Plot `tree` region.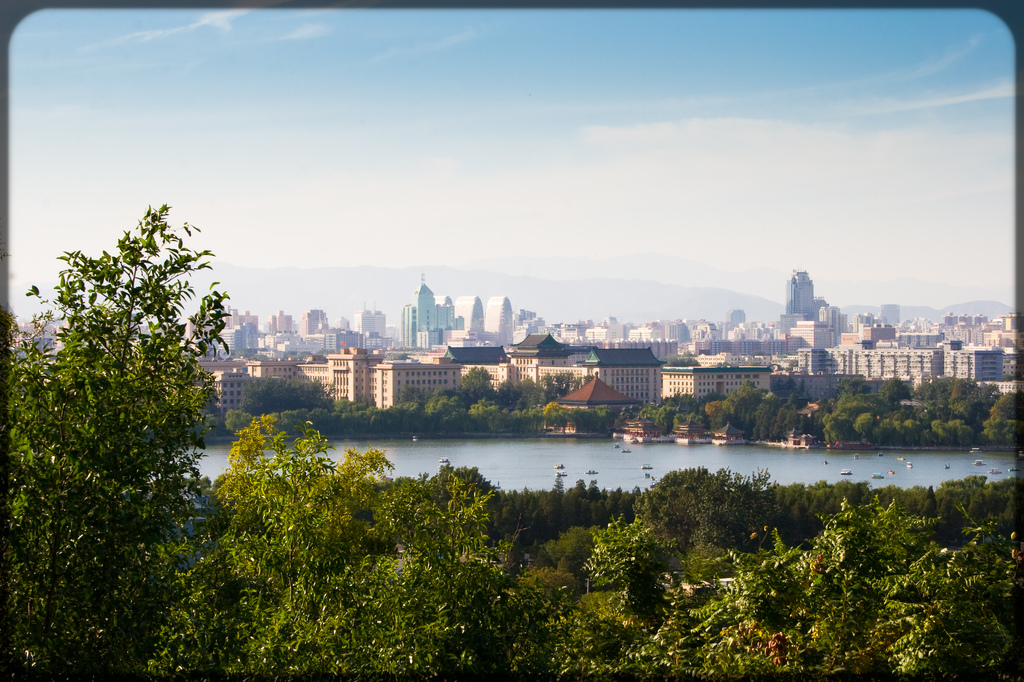
Plotted at x1=652, y1=440, x2=762, y2=550.
